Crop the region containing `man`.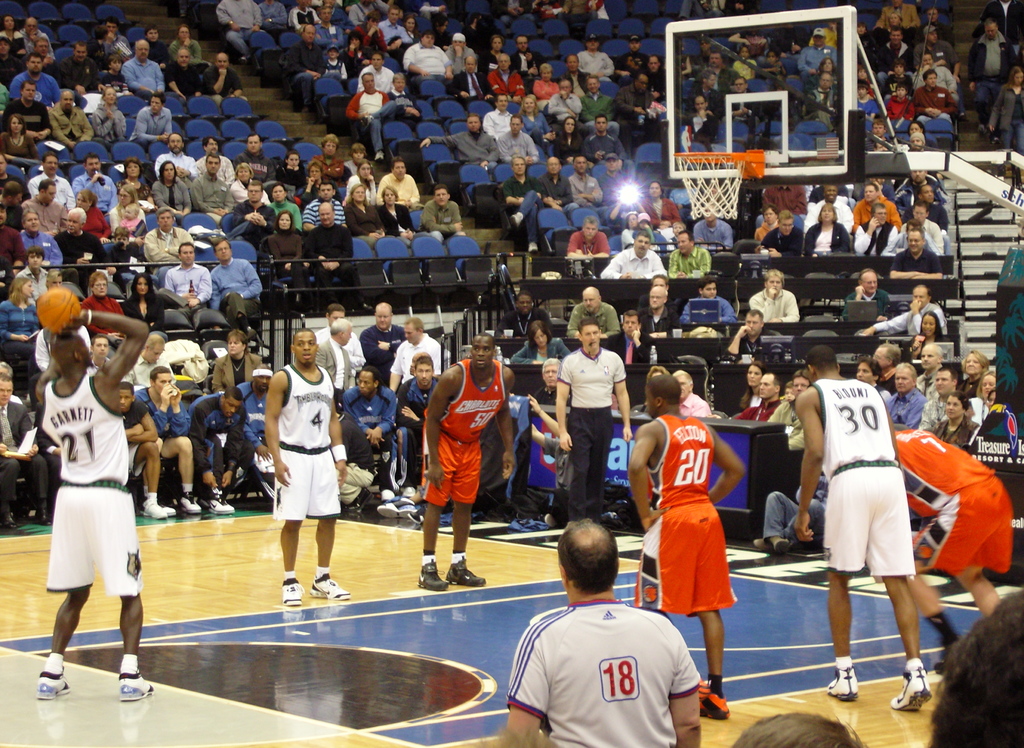
Crop region: region(121, 35, 166, 95).
